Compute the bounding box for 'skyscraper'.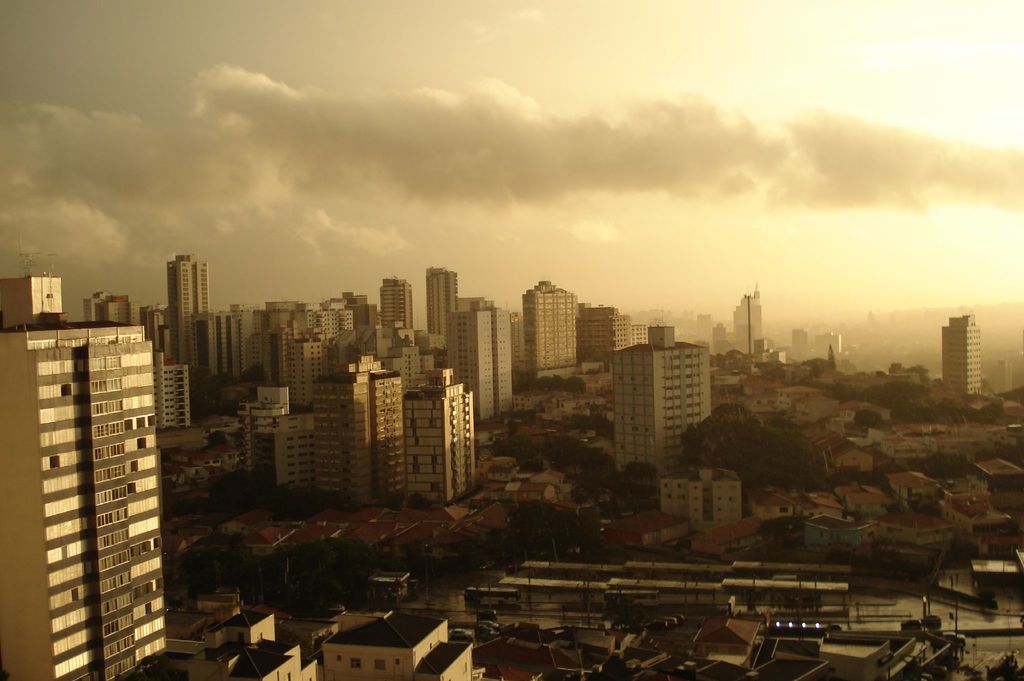
316,354,407,506.
